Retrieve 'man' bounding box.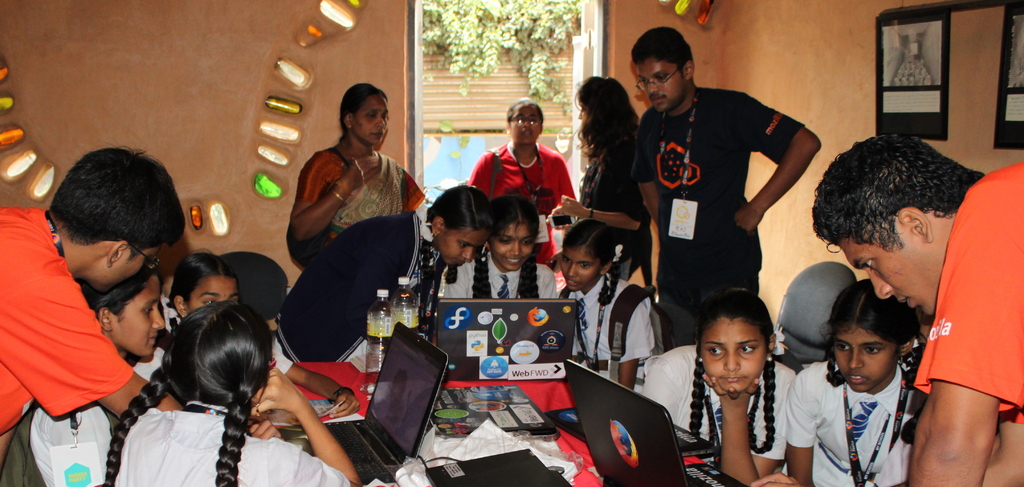
Bounding box: l=634, t=26, r=820, b=350.
